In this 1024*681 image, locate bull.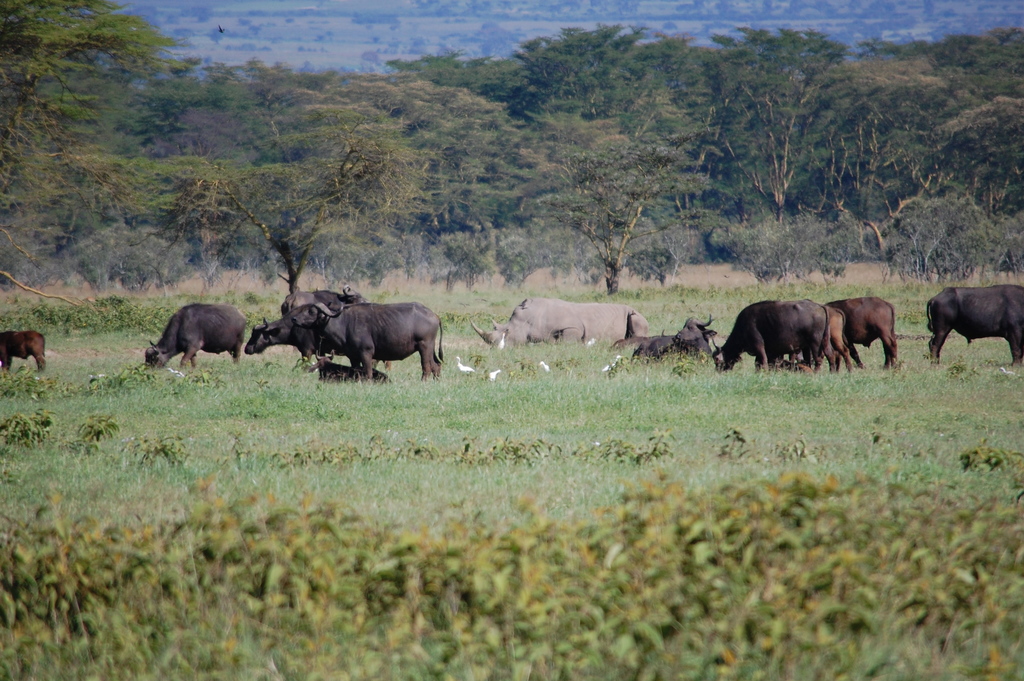
Bounding box: Rect(826, 294, 899, 367).
